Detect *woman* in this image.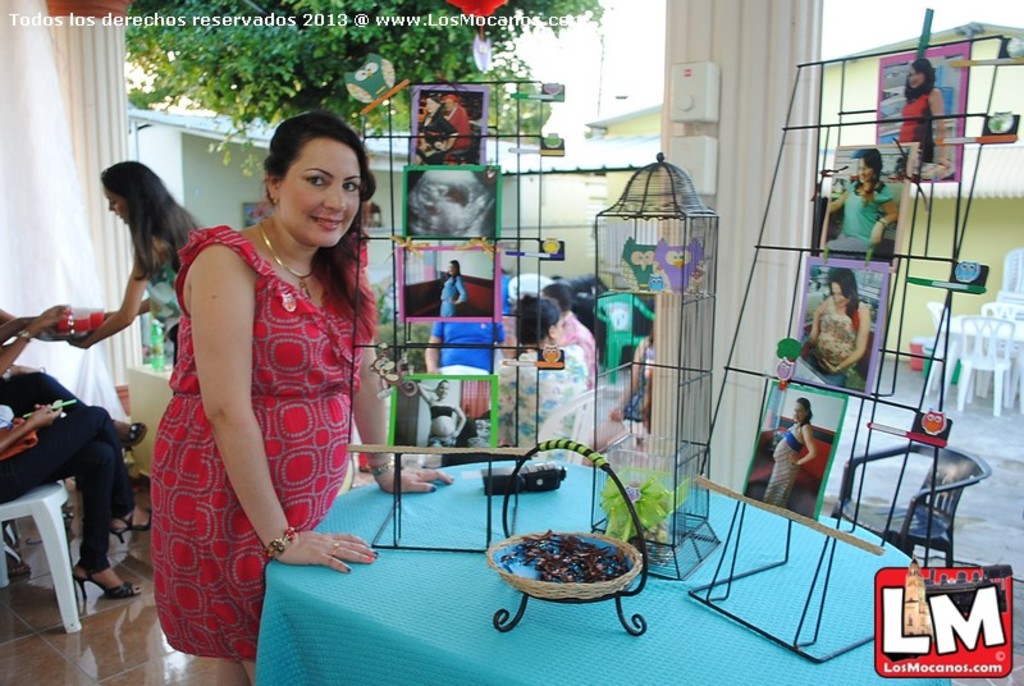
Detection: [left=828, top=150, right=902, bottom=259].
